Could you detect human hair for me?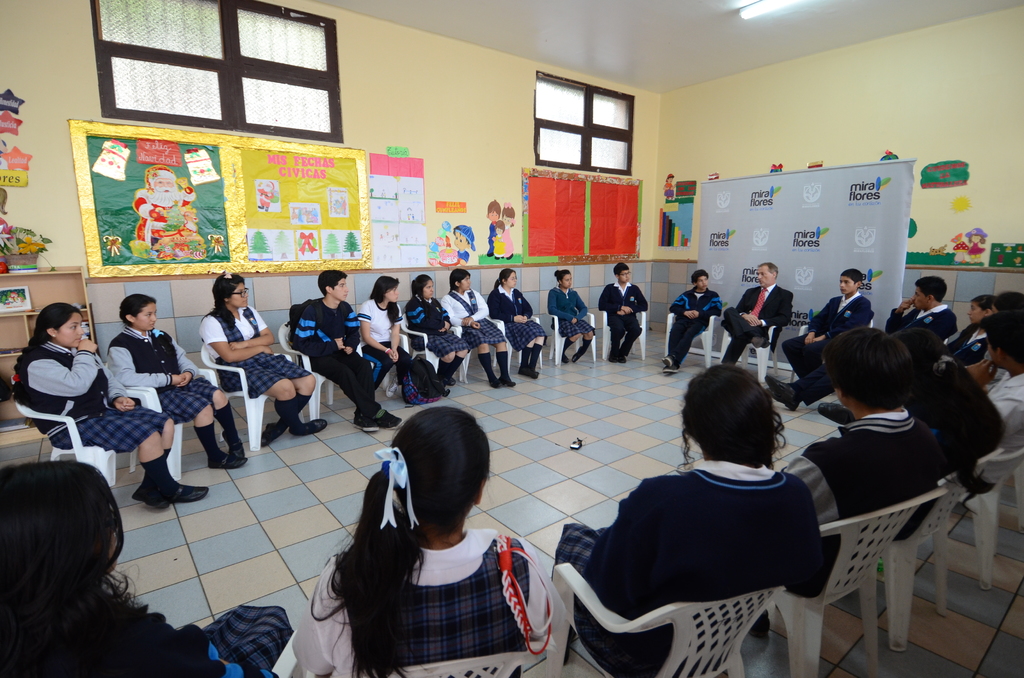
Detection result: box(979, 310, 1023, 367).
